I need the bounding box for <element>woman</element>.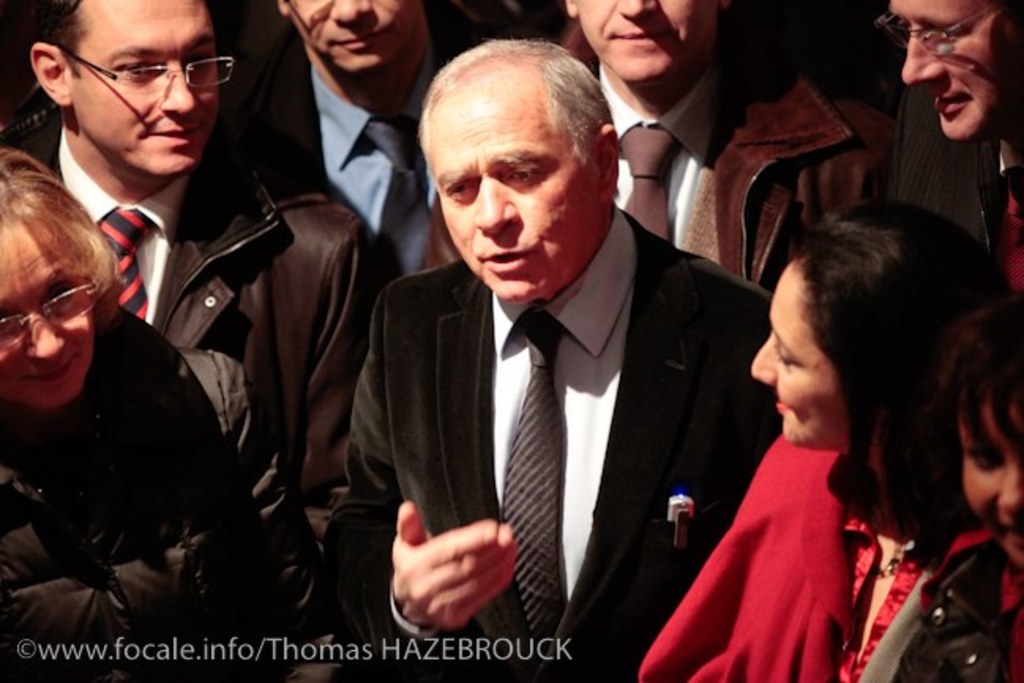
Here it is: BBox(637, 203, 1018, 681).
